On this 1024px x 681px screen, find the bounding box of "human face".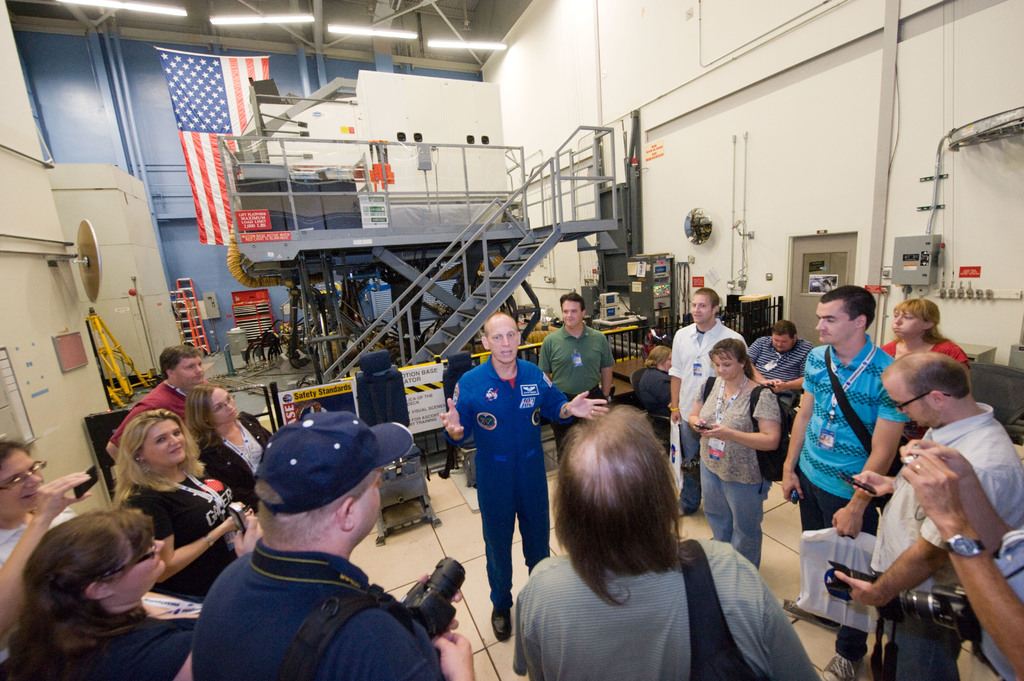
Bounding box: pyautogui.locateOnScreen(561, 297, 588, 334).
